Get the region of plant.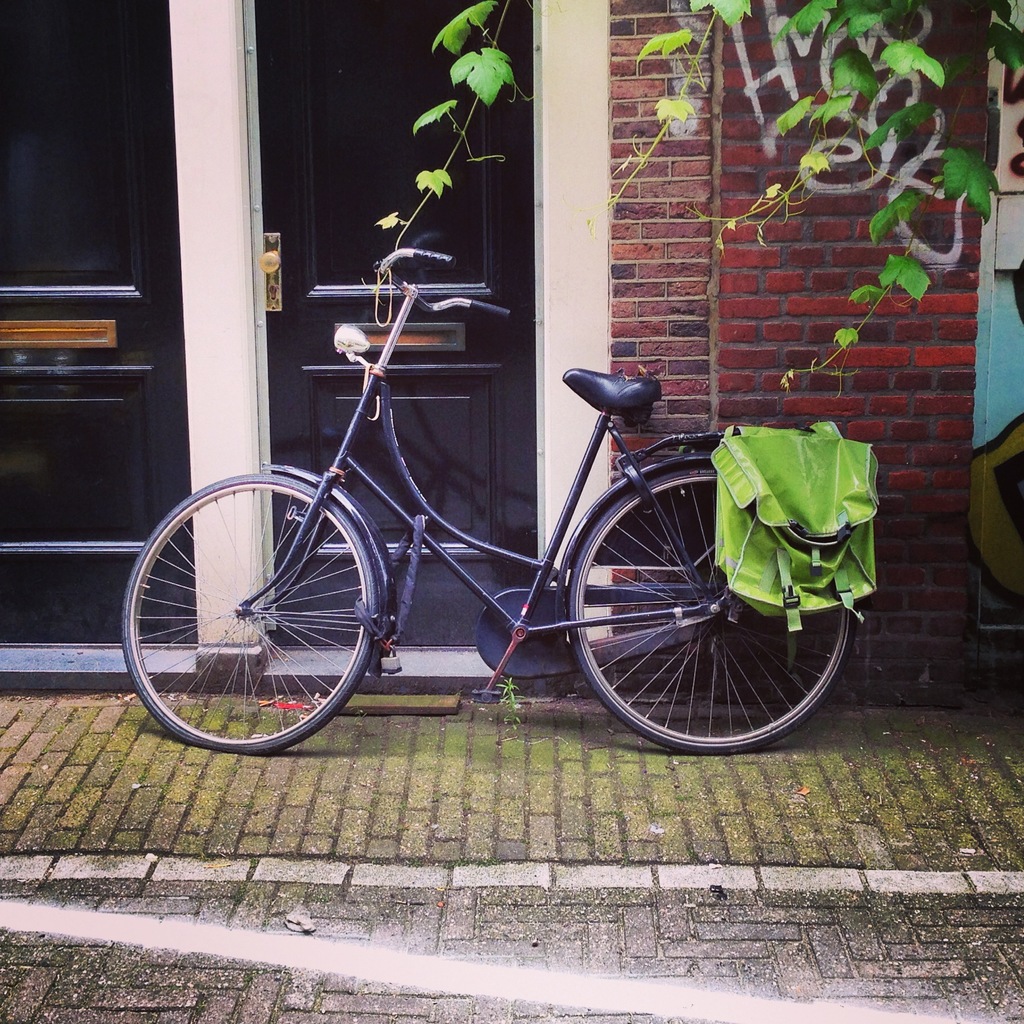
<bbox>363, 0, 1023, 300</bbox>.
